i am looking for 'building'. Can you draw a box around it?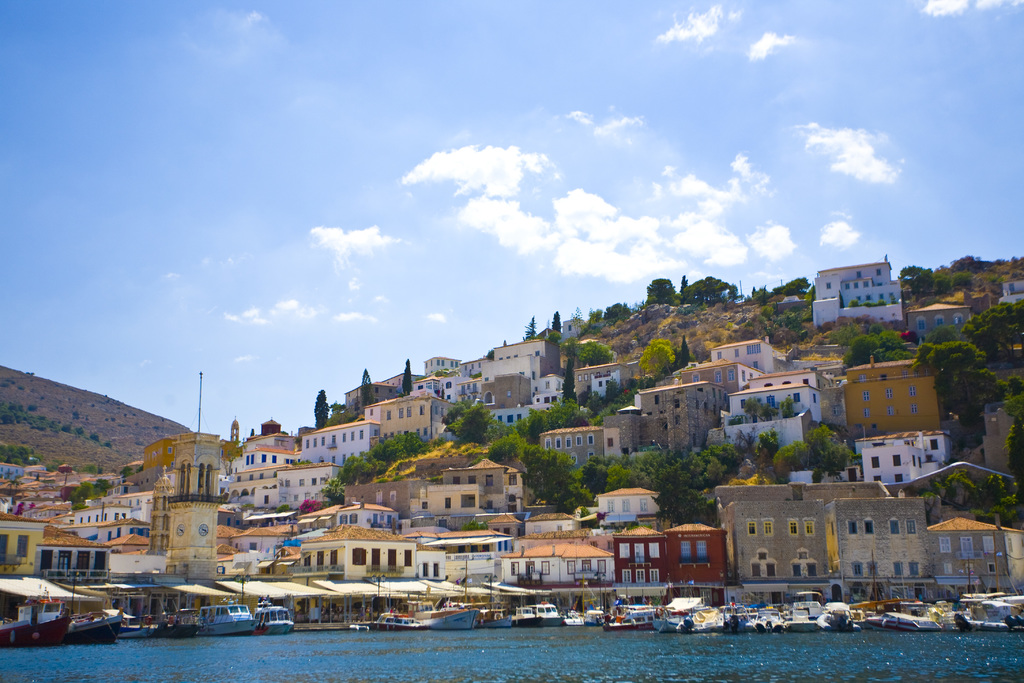
Sure, the bounding box is 809,259,901,323.
